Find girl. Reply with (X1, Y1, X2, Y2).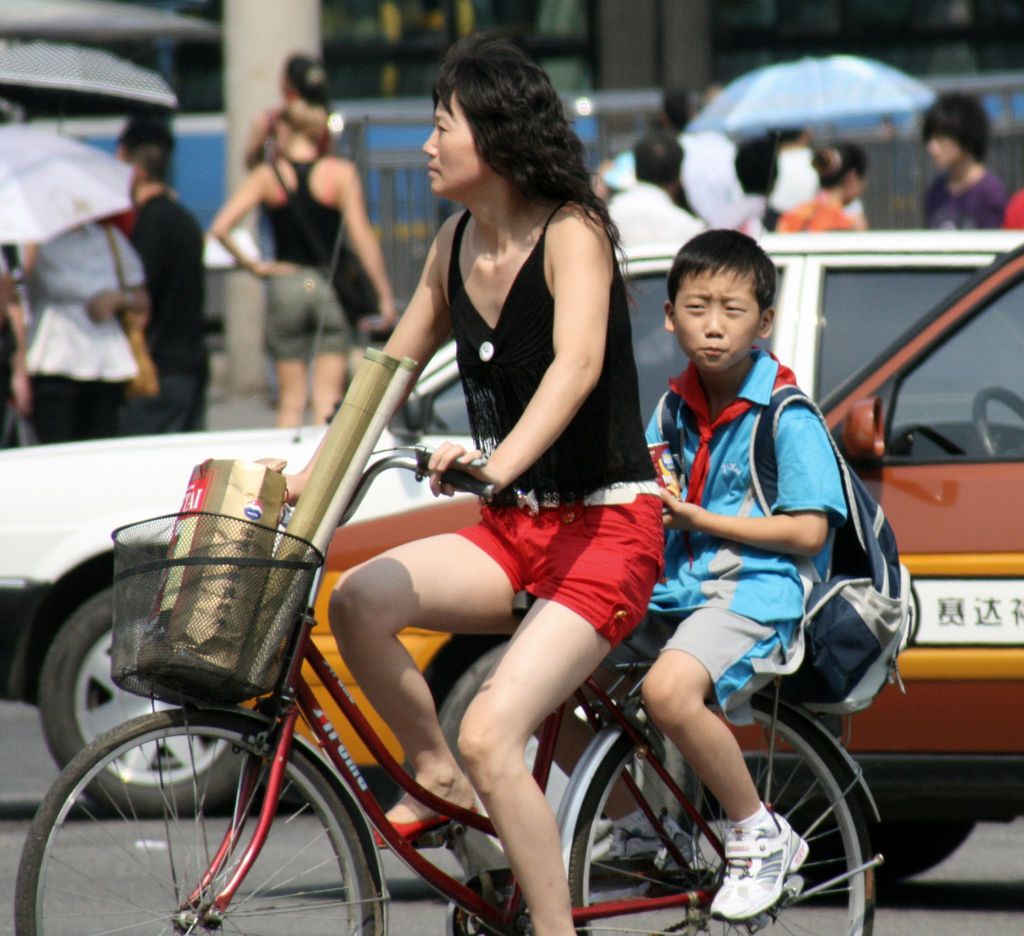
(212, 82, 394, 417).
